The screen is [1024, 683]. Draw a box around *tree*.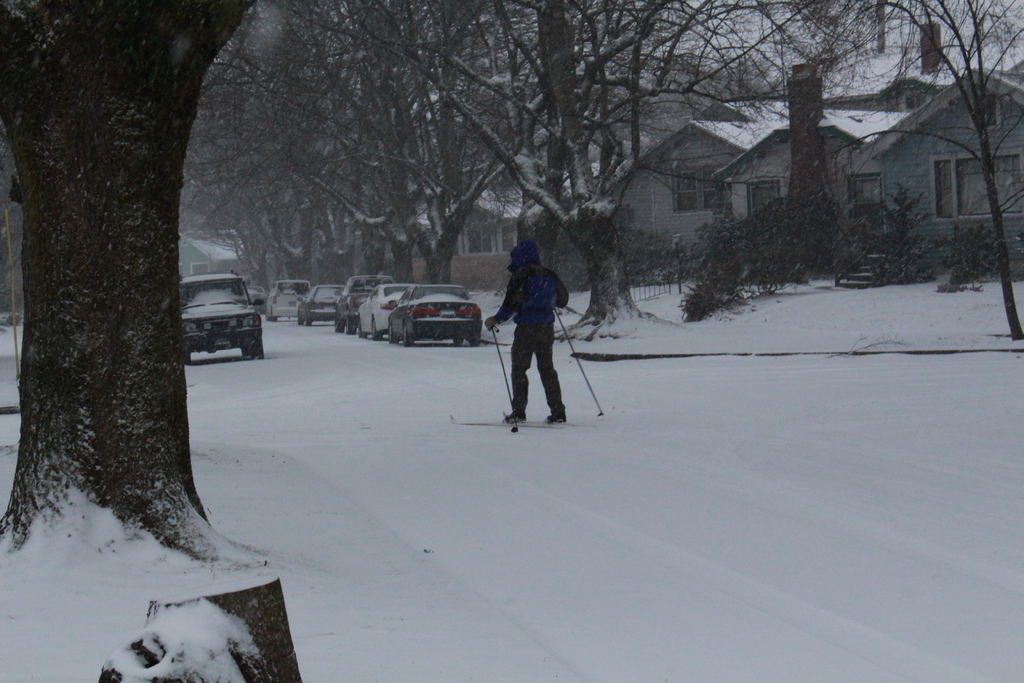
(x1=20, y1=12, x2=224, y2=569).
